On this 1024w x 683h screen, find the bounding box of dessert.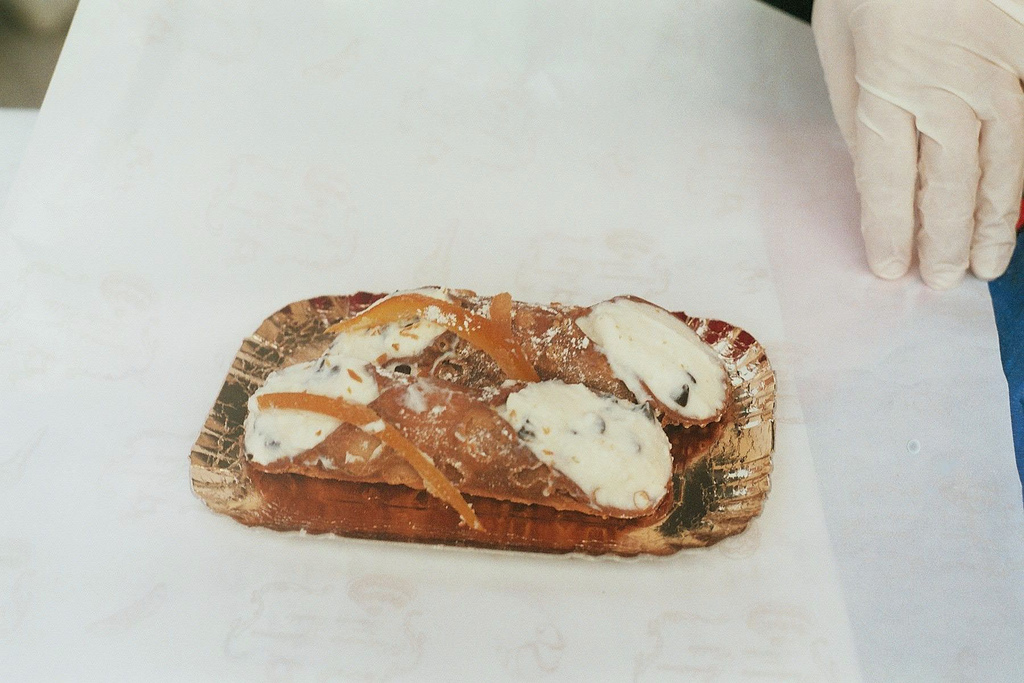
Bounding box: Rect(194, 287, 778, 575).
